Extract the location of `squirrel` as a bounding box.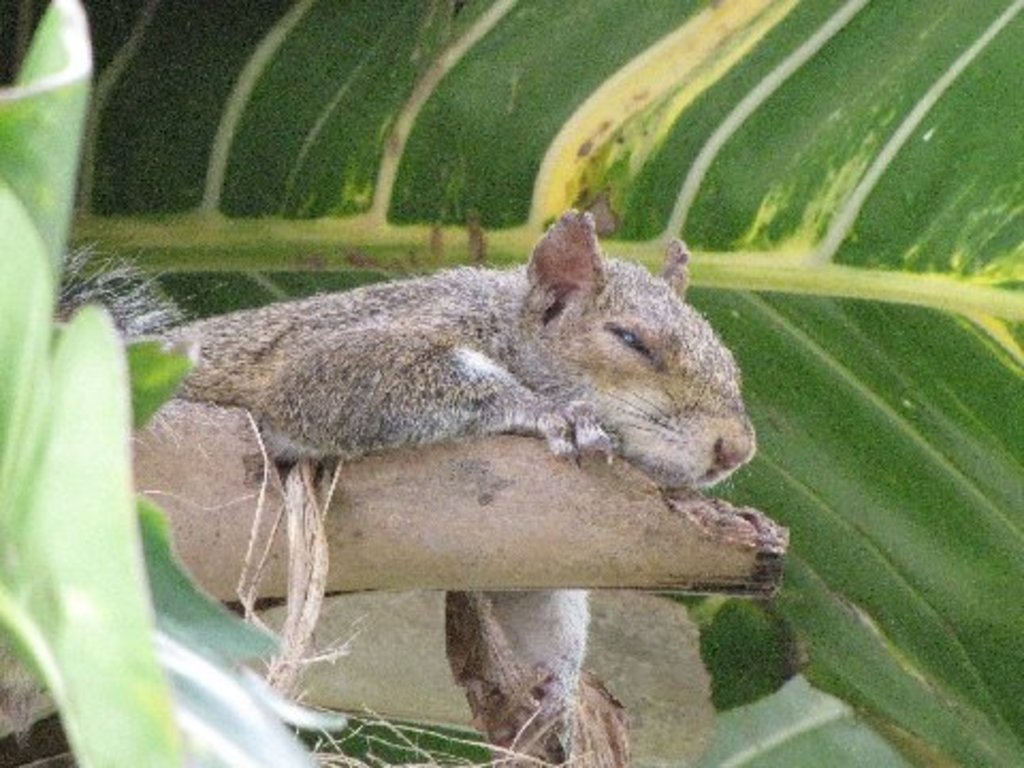
bbox=[38, 205, 764, 721].
